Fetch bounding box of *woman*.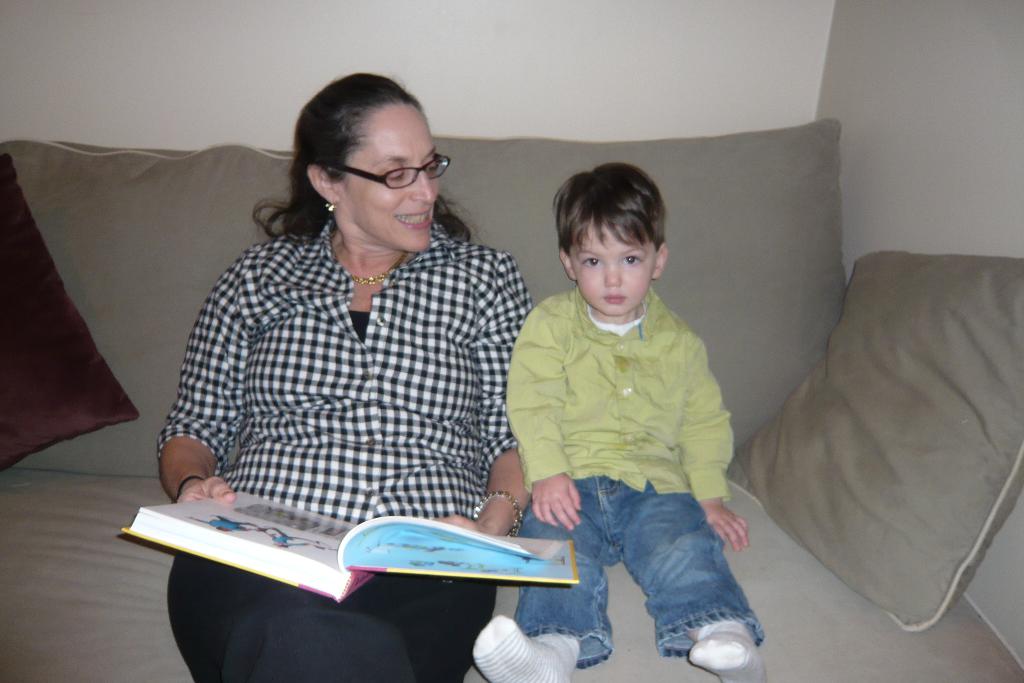
Bbox: {"x1": 161, "y1": 72, "x2": 534, "y2": 682}.
